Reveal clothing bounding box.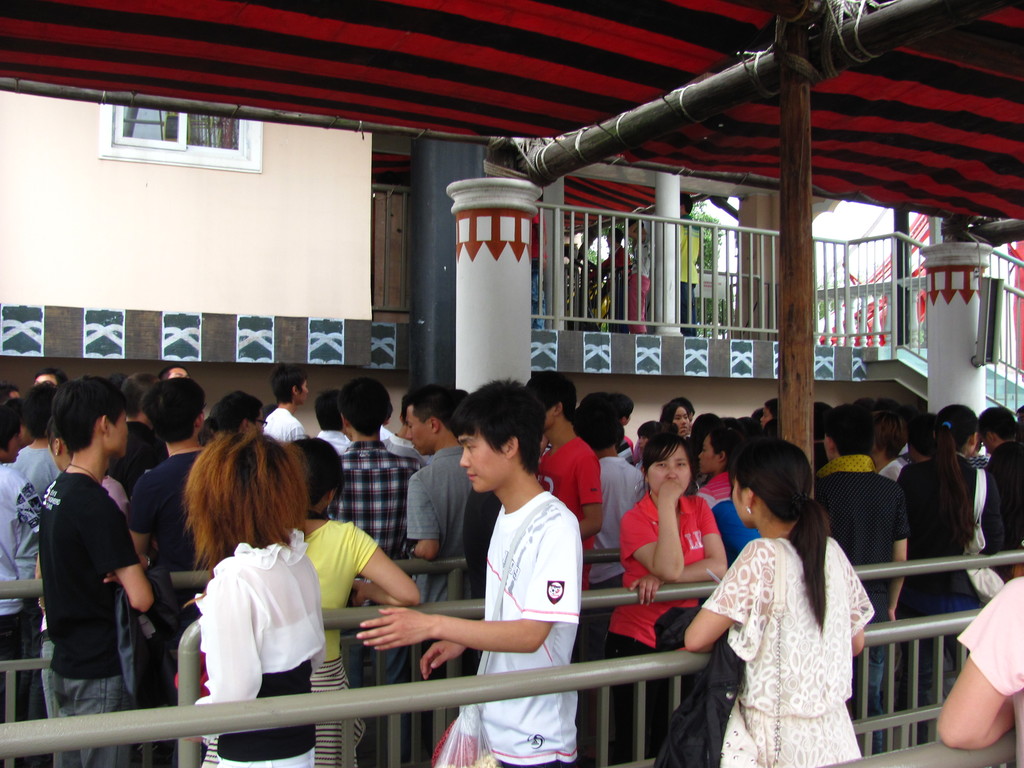
Revealed: rect(596, 450, 639, 547).
